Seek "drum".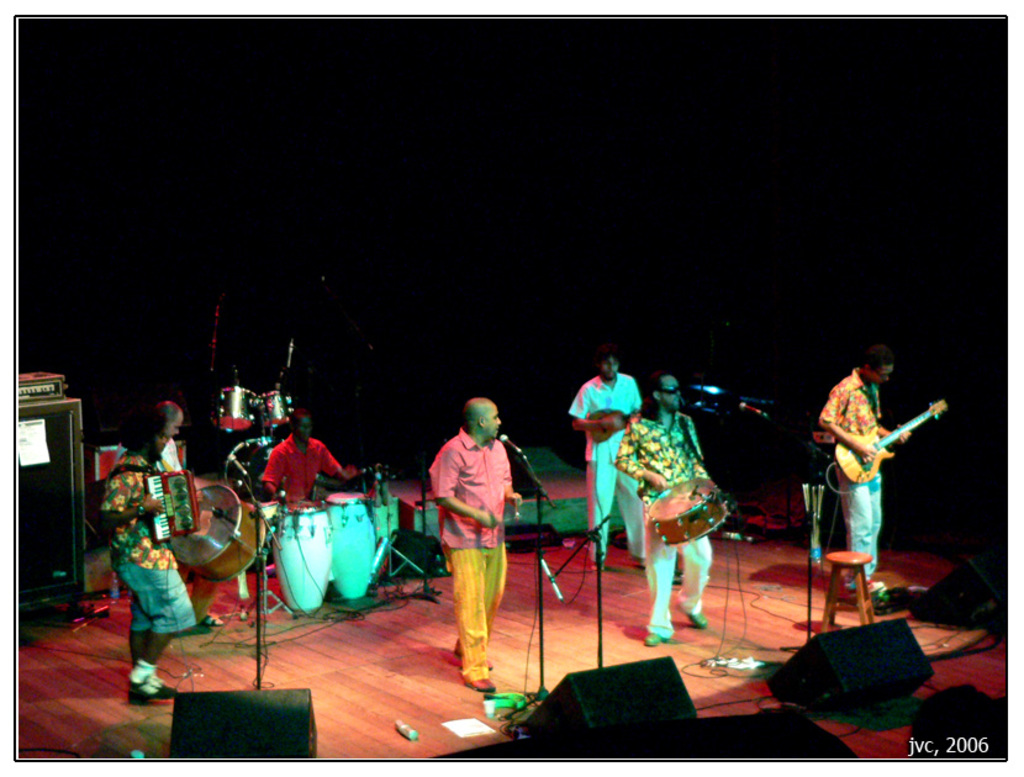
{"left": 212, "top": 387, "right": 255, "bottom": 434}.
